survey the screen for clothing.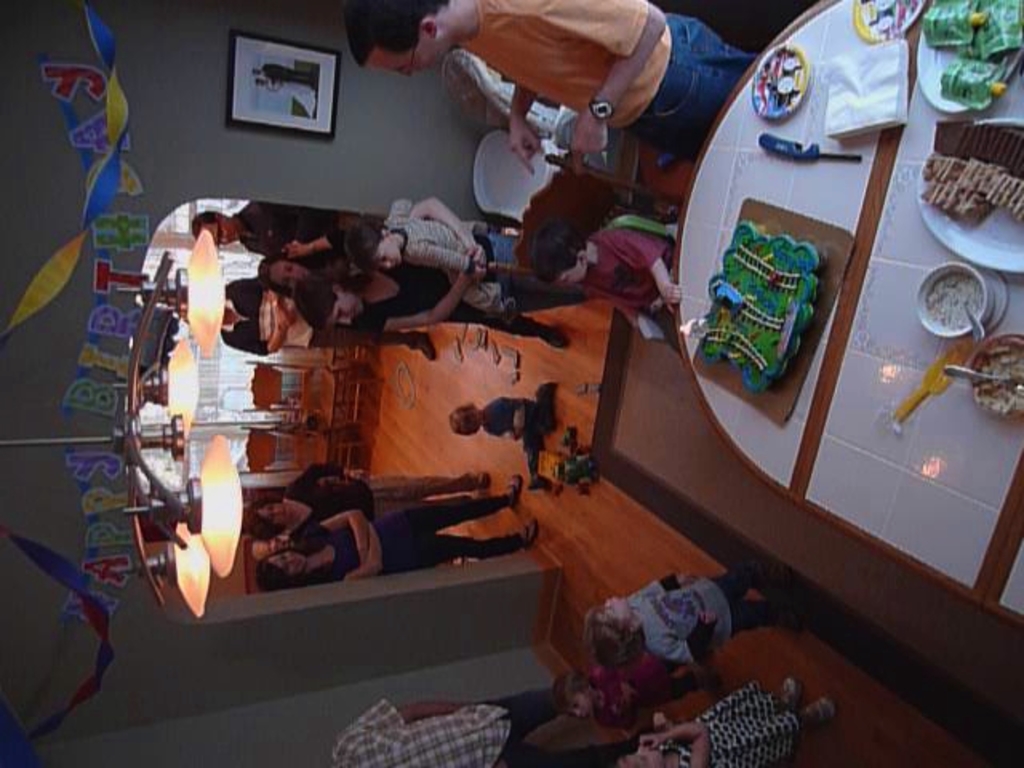
Survey found: left=648, top=677, right=802, bottom=766.
